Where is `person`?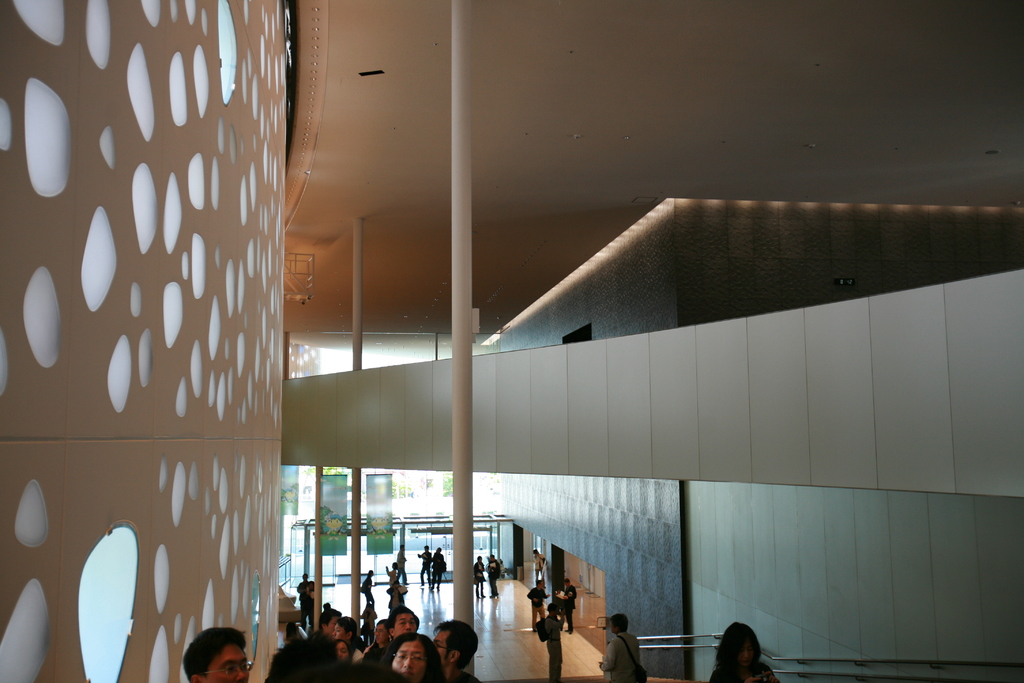
<region>429, 543, 449, 584</region>.
